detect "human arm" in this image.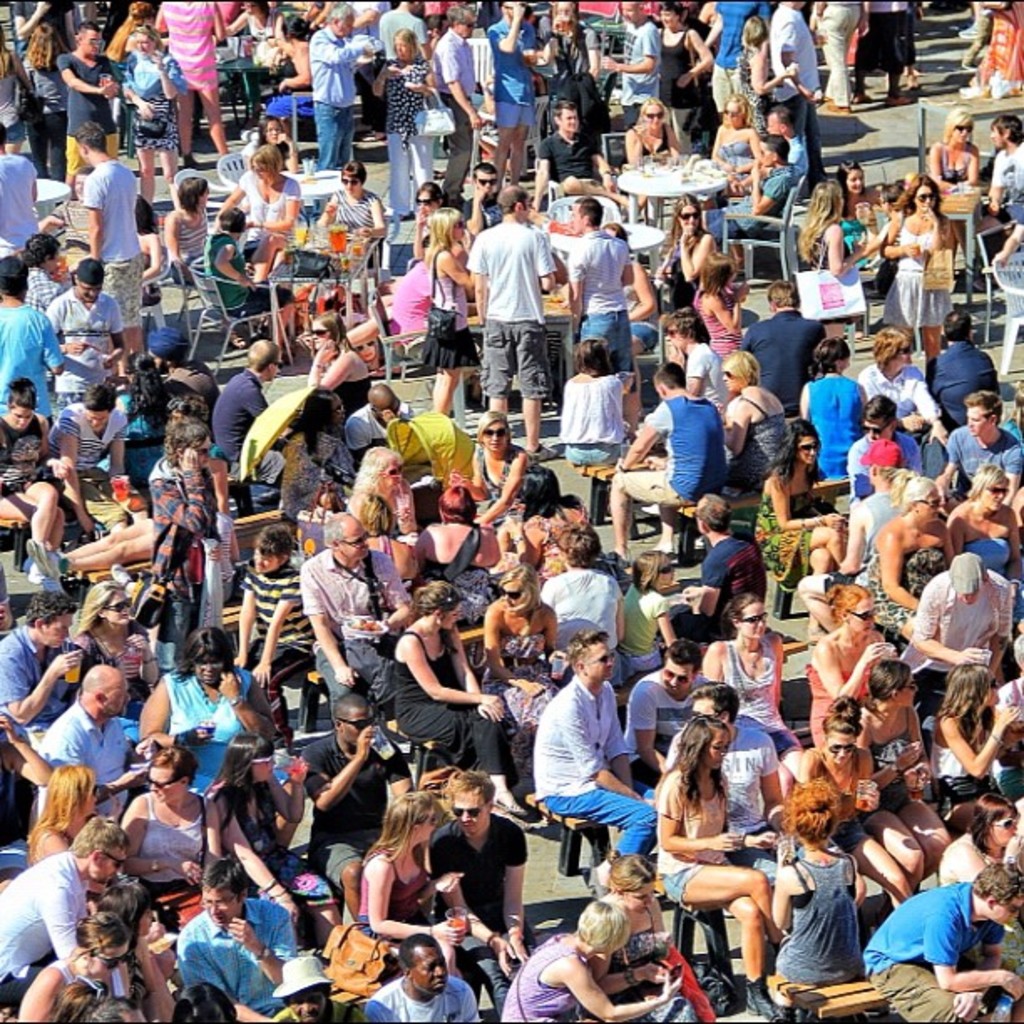
Detection: locate(204, 795, 224, 873).
